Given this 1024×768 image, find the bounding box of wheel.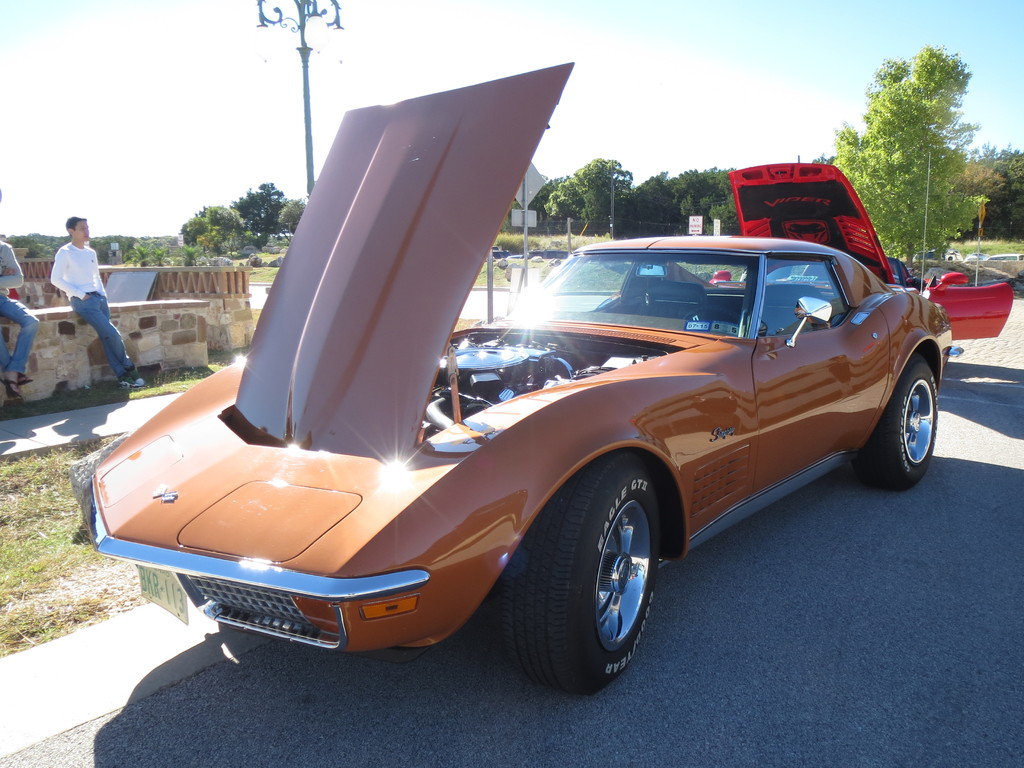
510 479 674 684.
